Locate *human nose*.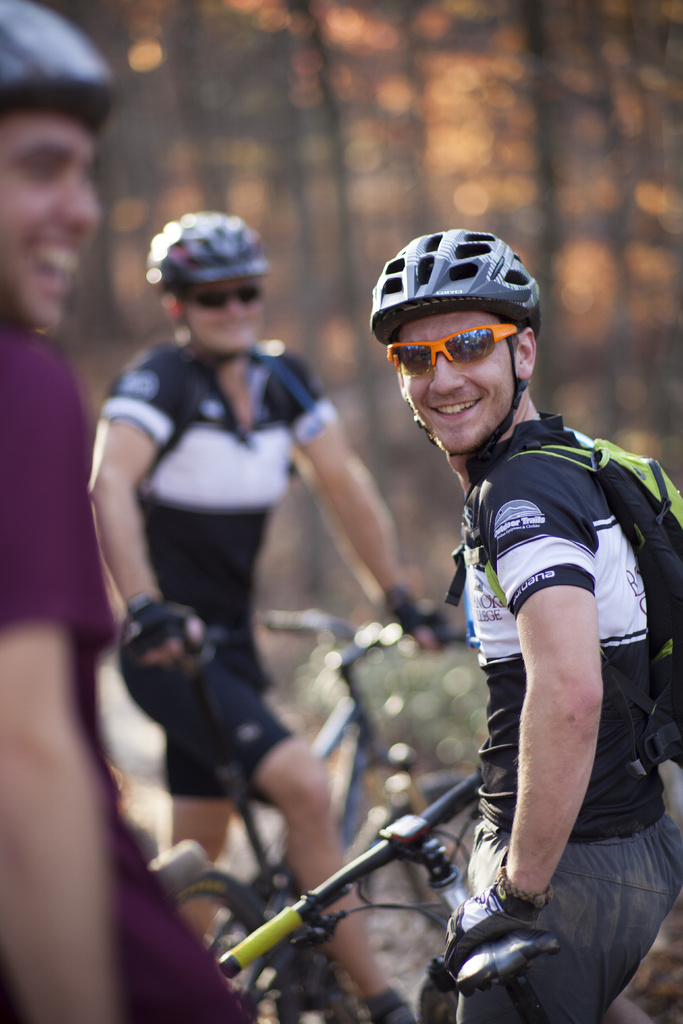
Bounding box: 219,293,243,326.
